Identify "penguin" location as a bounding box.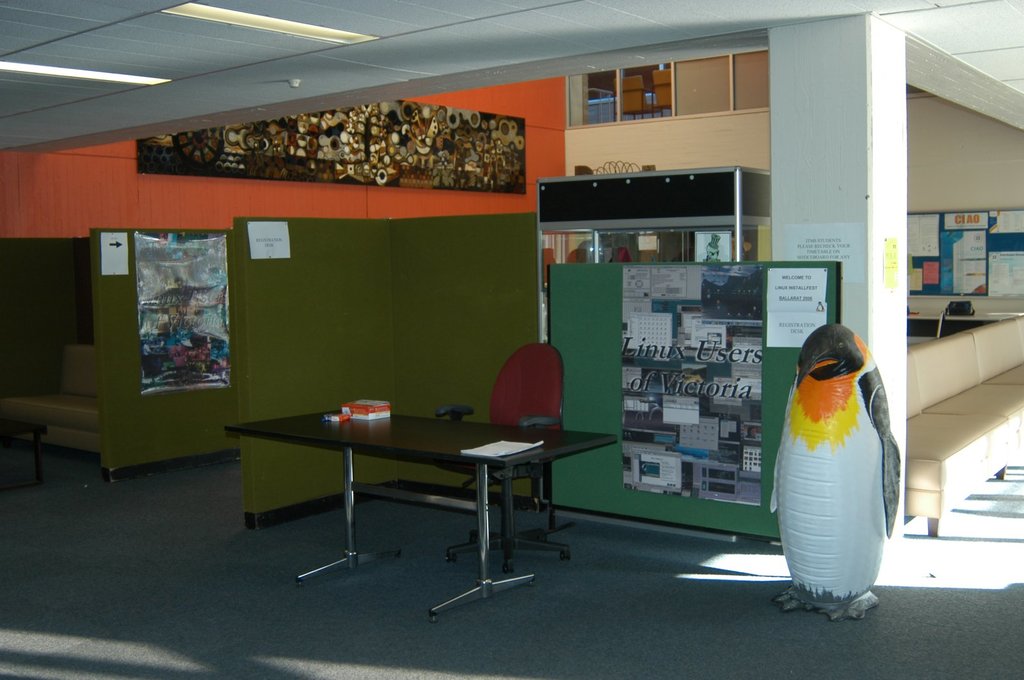
(763, 317, 904, 617).
